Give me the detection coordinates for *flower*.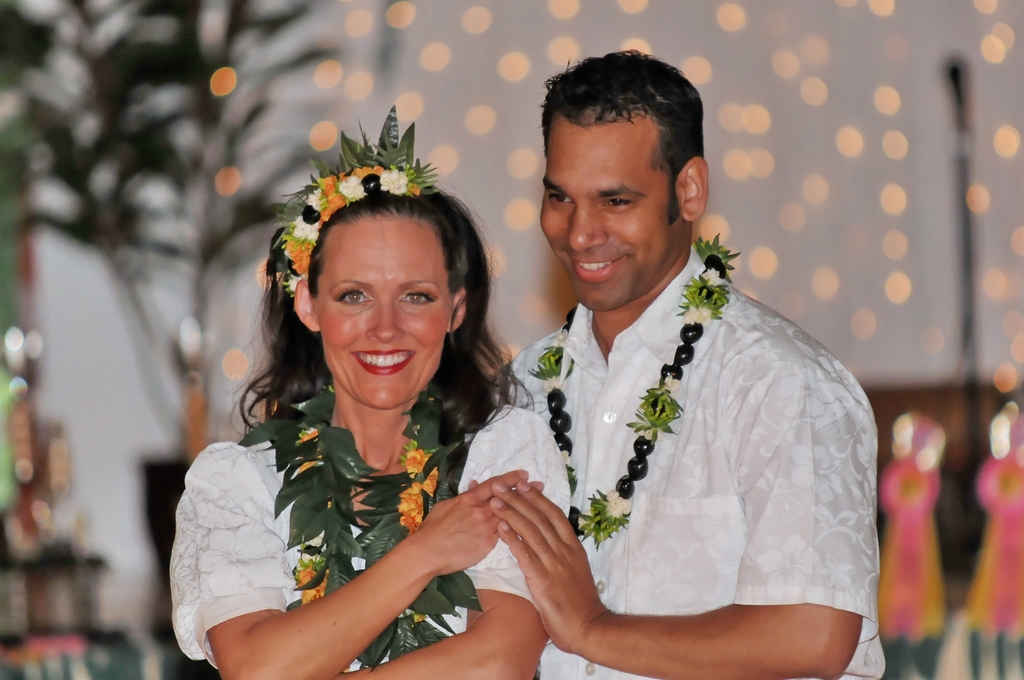
pyautogui.locateOnScreen(380, 165, 410, 196).
